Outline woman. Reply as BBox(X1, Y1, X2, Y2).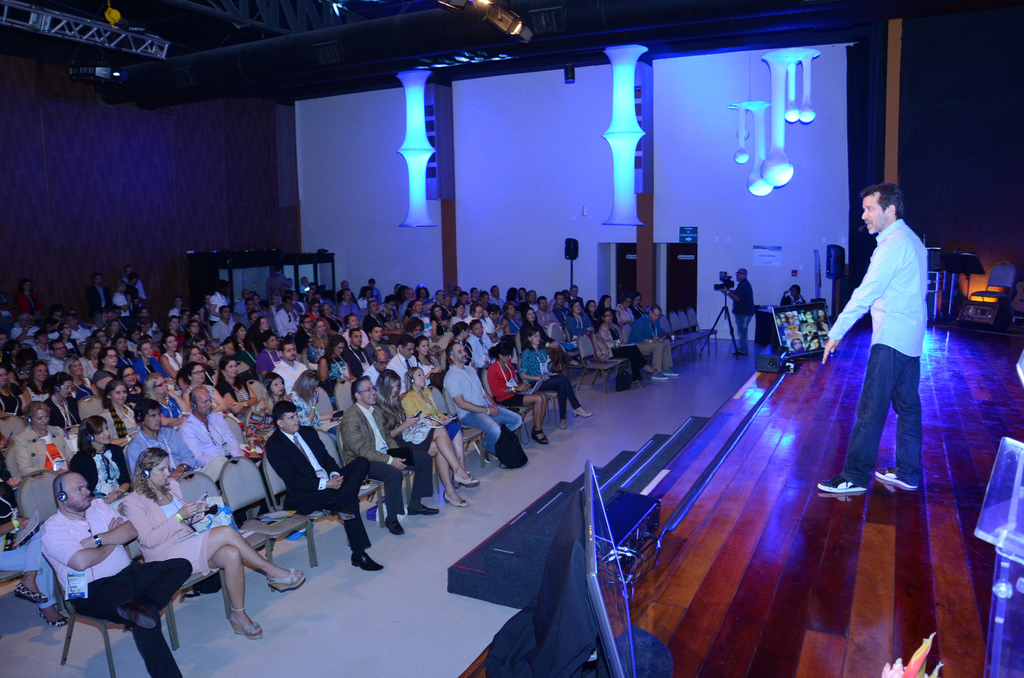
BBox(598, 311, 653, 390).
